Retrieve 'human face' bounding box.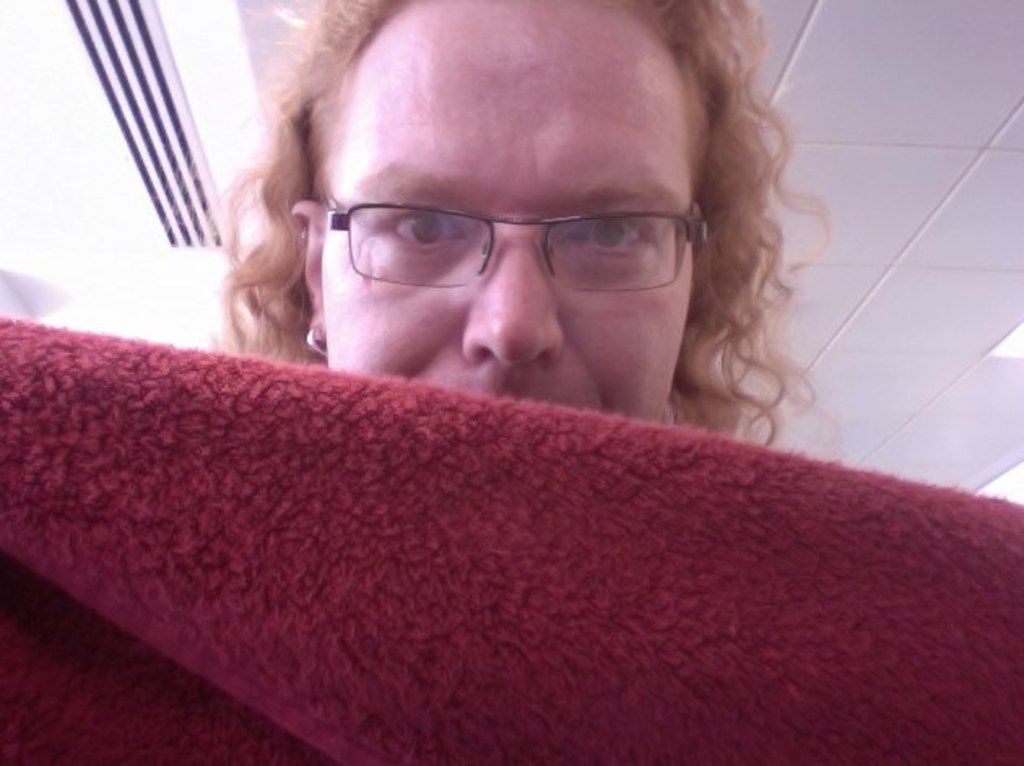
Bounding box: <bbox>322, 0, 699, 423</bbox>.
